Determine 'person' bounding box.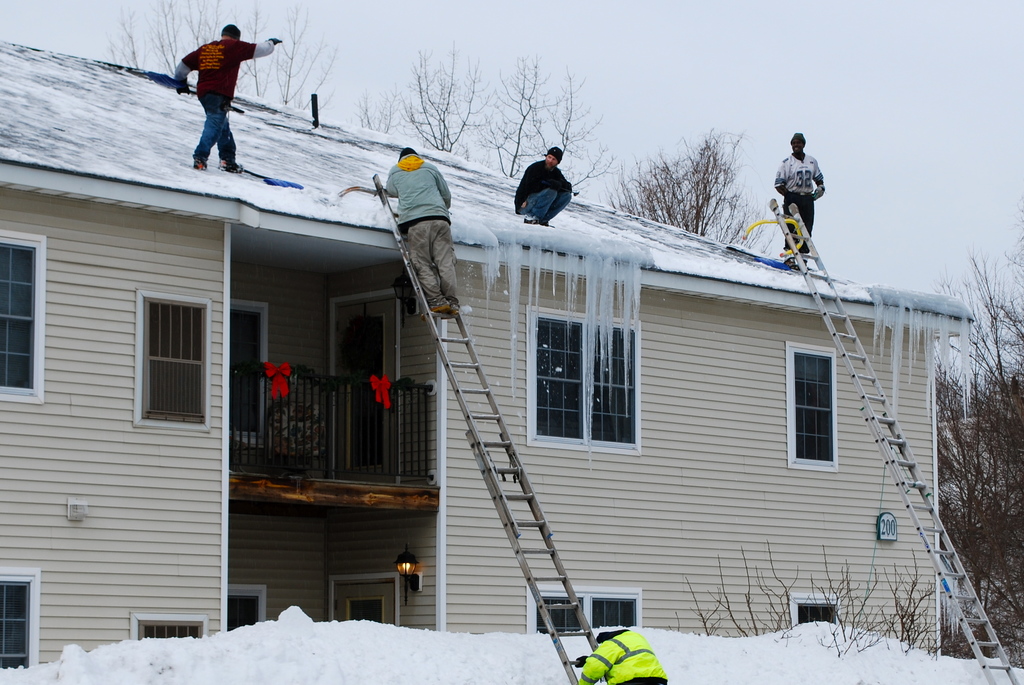
Determined: BBox(384, 149, 456, 318).
